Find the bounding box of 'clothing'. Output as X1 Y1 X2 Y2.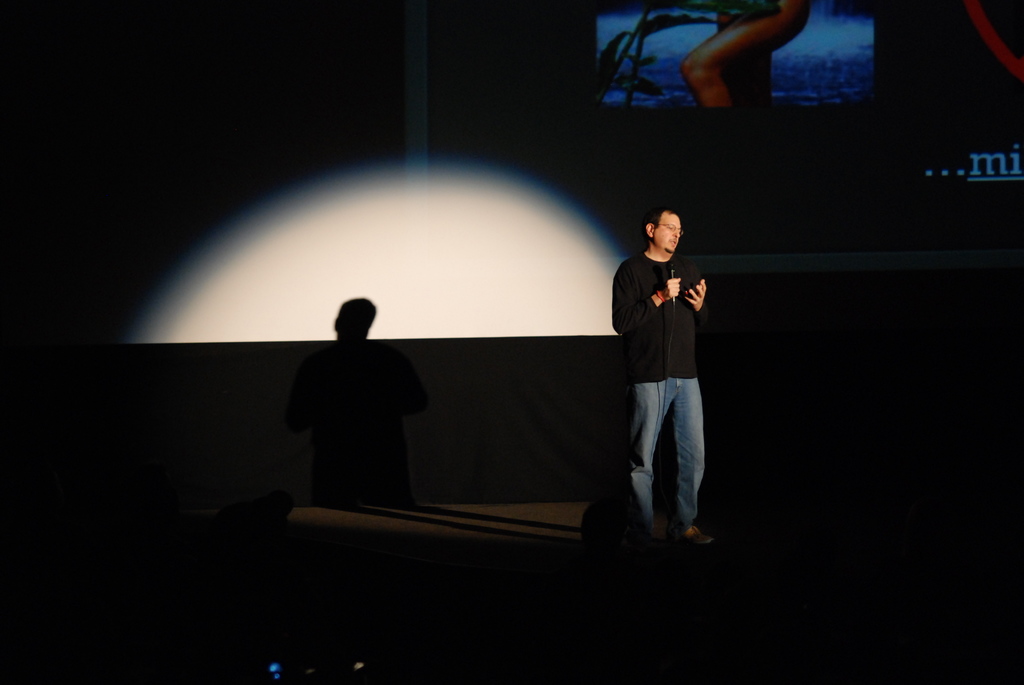
611 209 715 531.
